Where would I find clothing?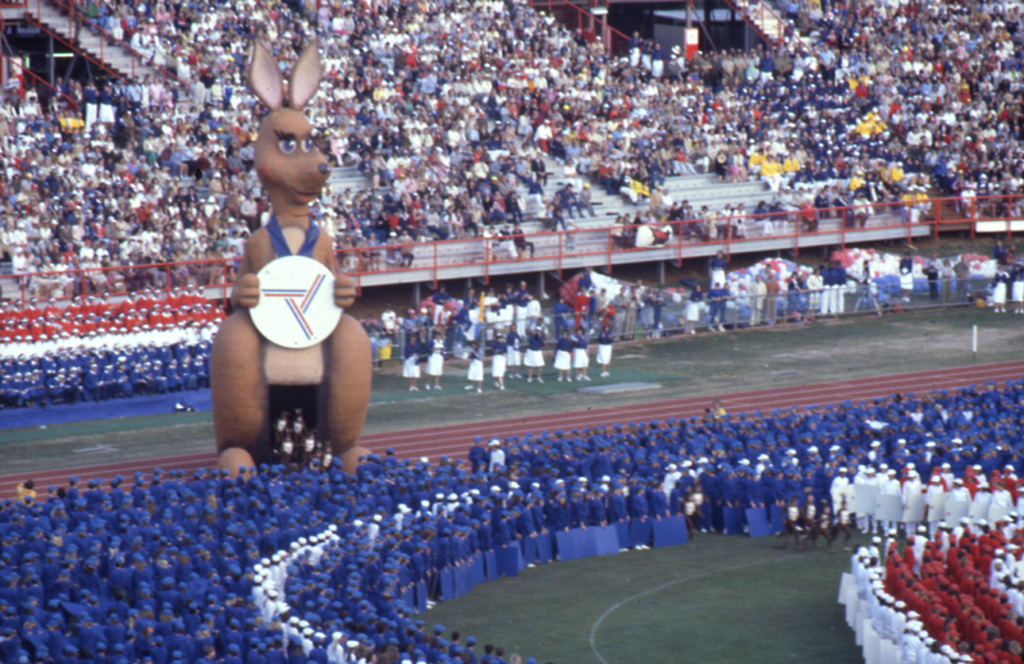
At 499, 331, 516, 362.
